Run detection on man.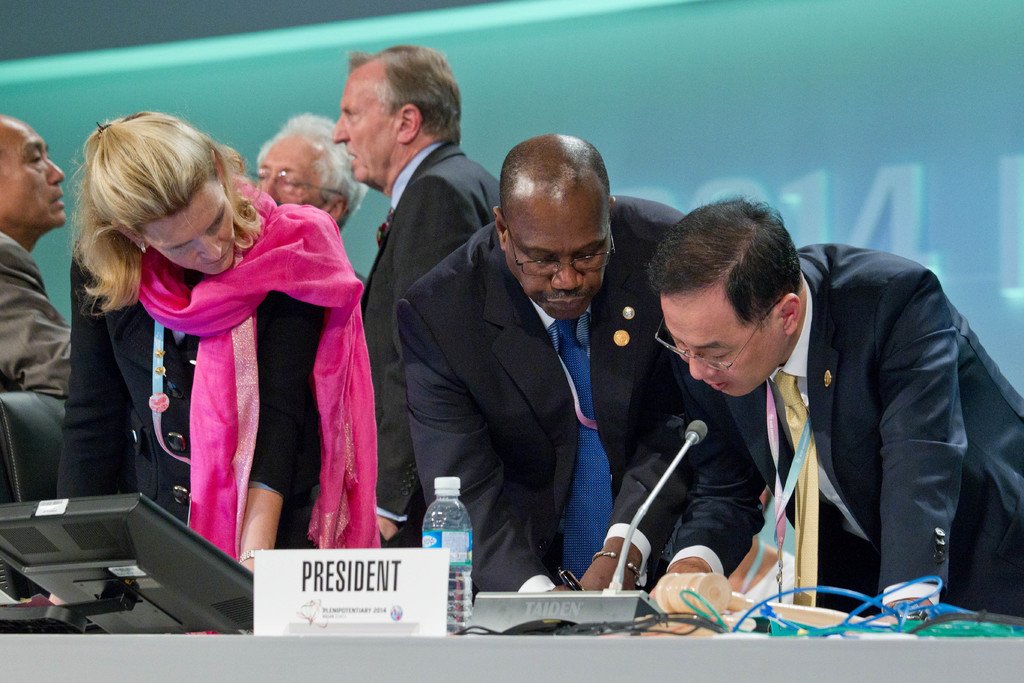
Result: 661/210/1002/635.
